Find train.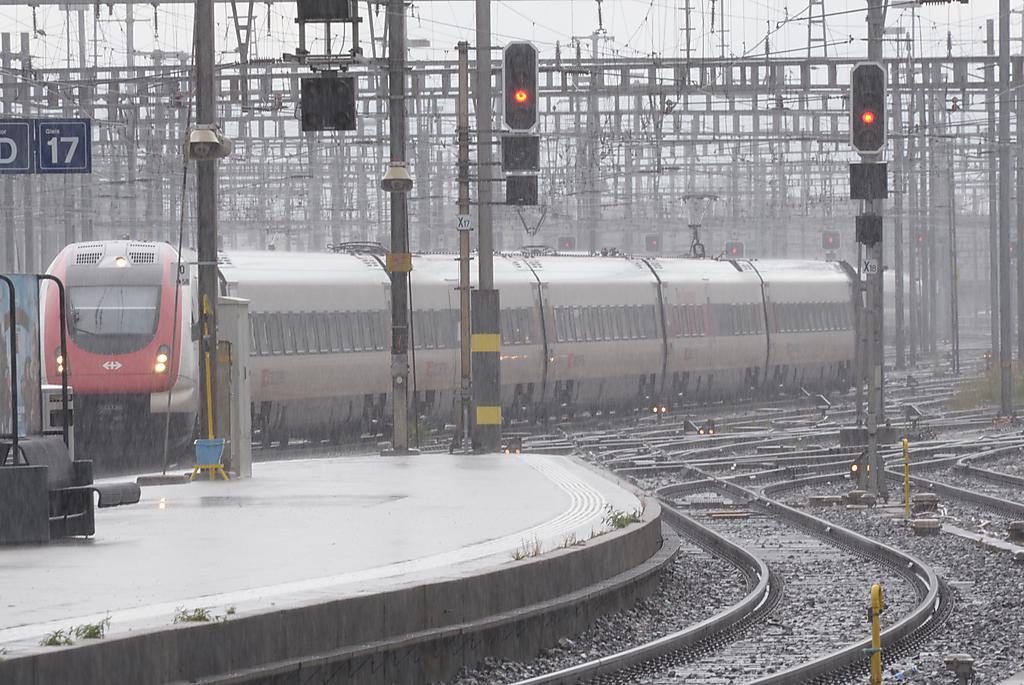
locate(877, 260, 926, 353).
